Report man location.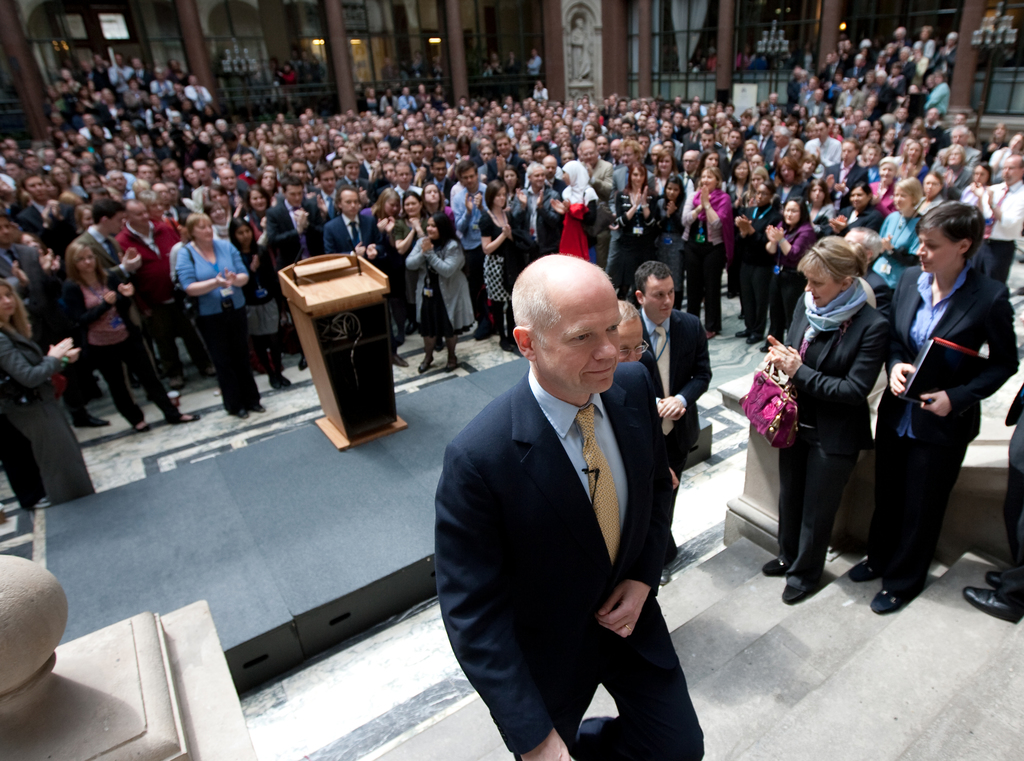
Report: (611,300,673,492).
